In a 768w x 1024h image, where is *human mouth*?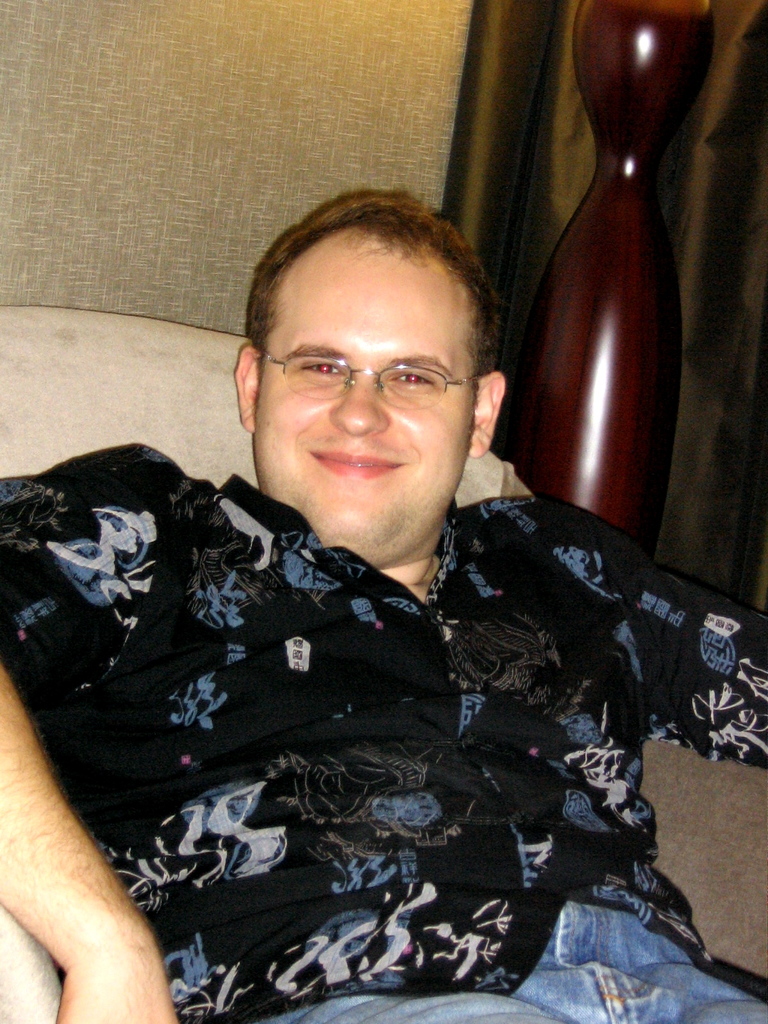
<bbox>309, 447, 398, 480</bbox>.
